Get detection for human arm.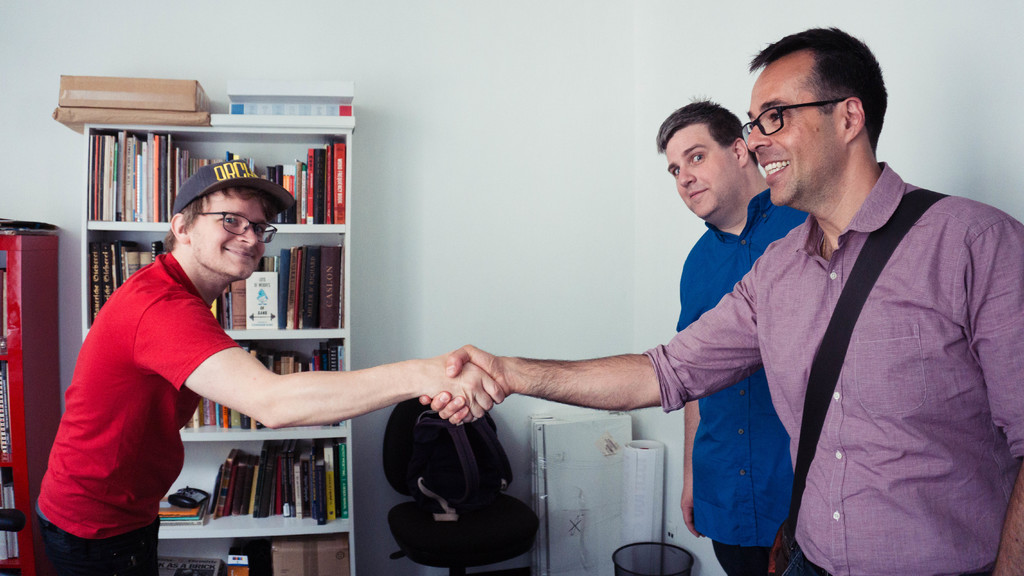
Detection: Rect(672, 243, 722, 533).
